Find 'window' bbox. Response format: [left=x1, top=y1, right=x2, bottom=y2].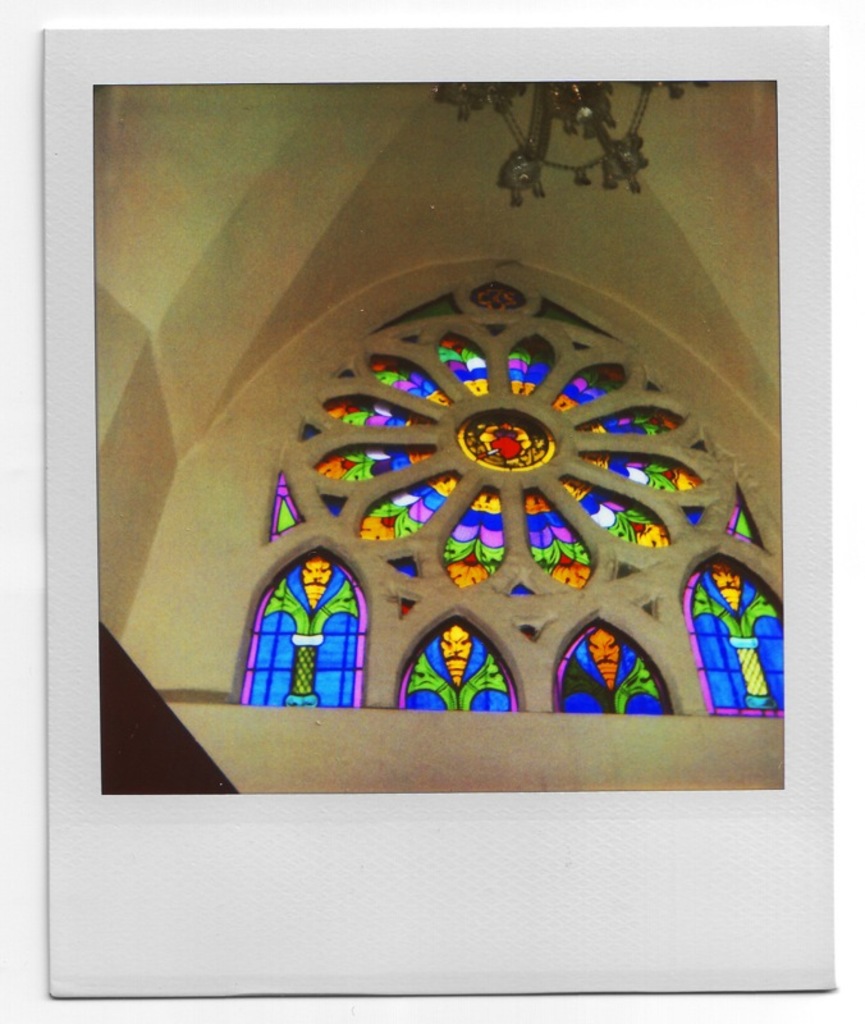
[left=225, top=247, right=784, bottom=765].
